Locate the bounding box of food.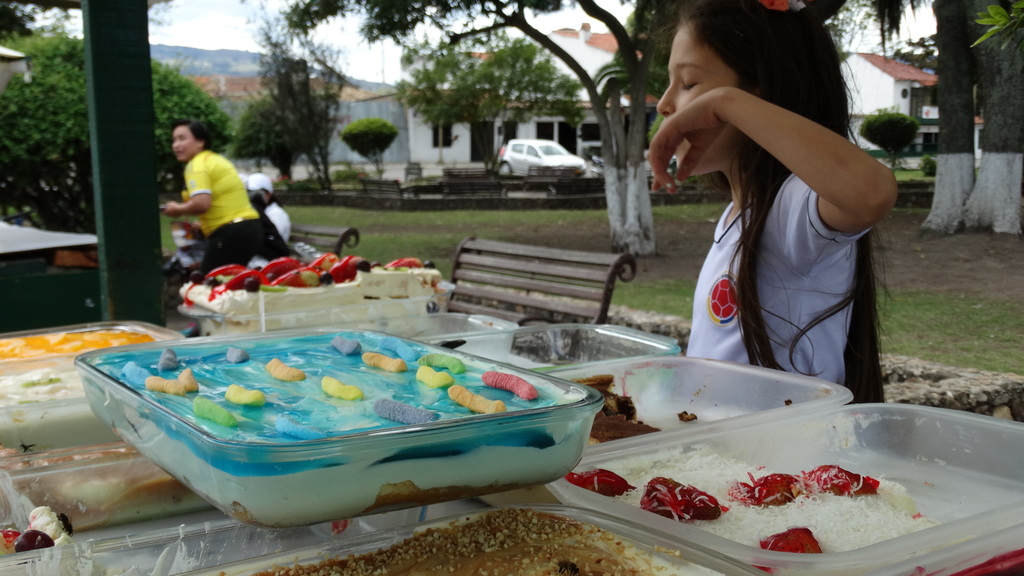
Bounding box: (x1=415, y1=364, x2=450, y2=385).
